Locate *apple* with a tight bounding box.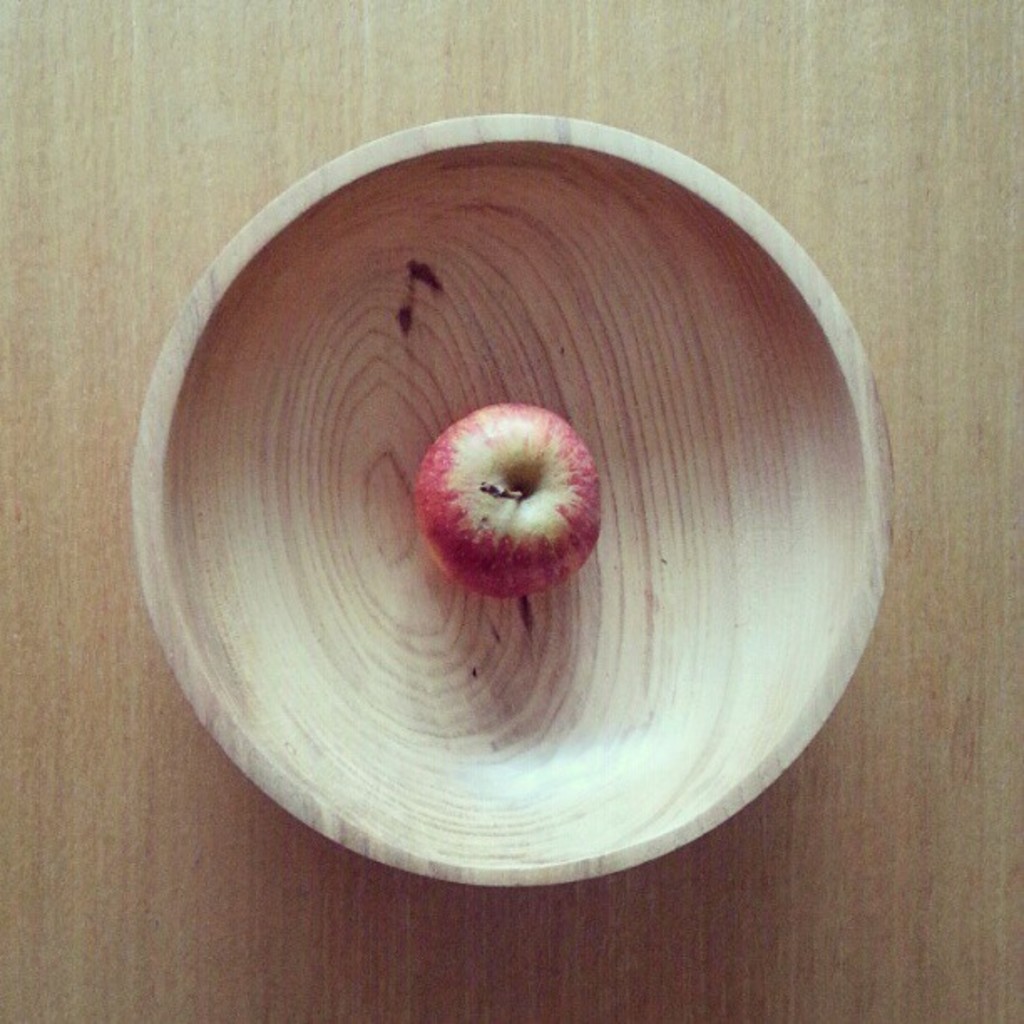
l=403, t=385, r=624, b=621.
